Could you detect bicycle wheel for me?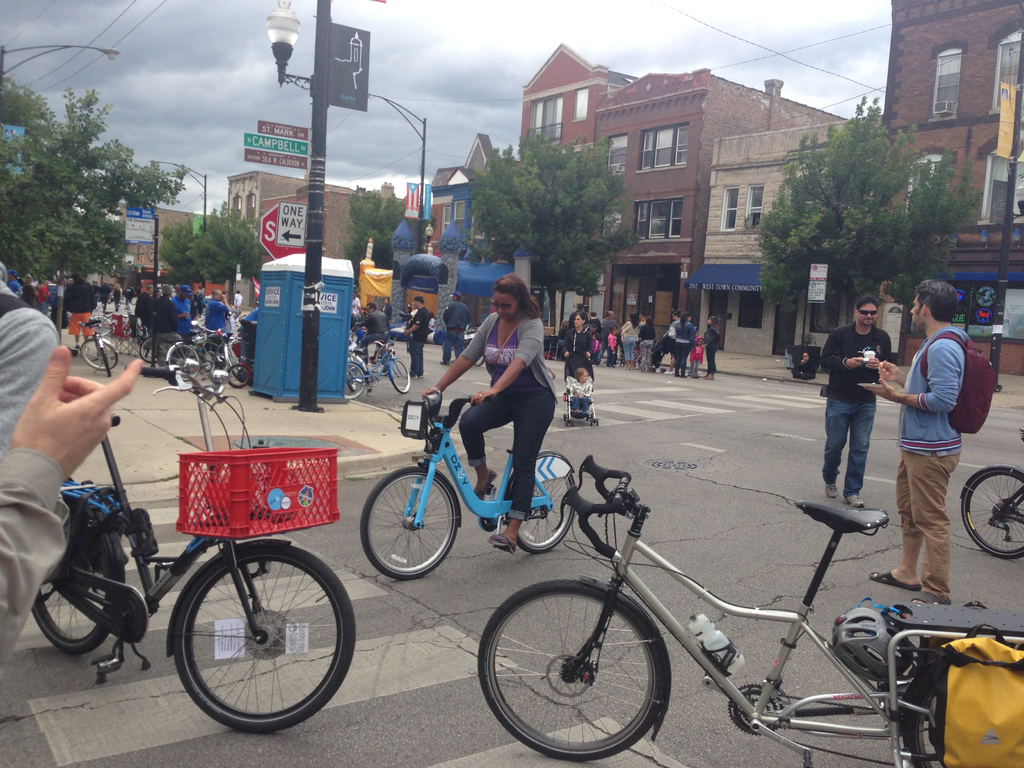
Detection result: [387,358,411,396].
